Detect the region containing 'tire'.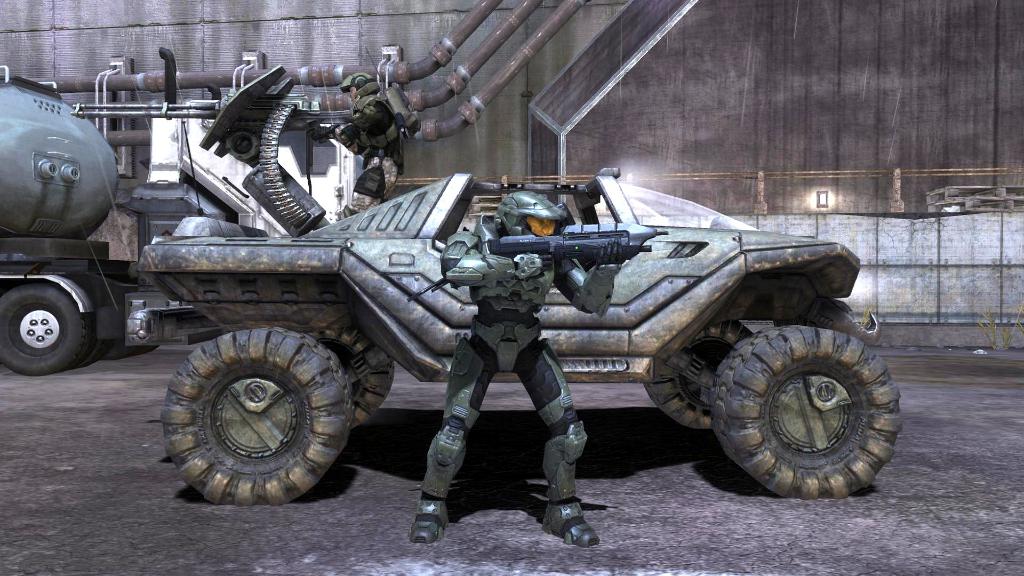
left=163, top=327, right=356, bottom=502.
